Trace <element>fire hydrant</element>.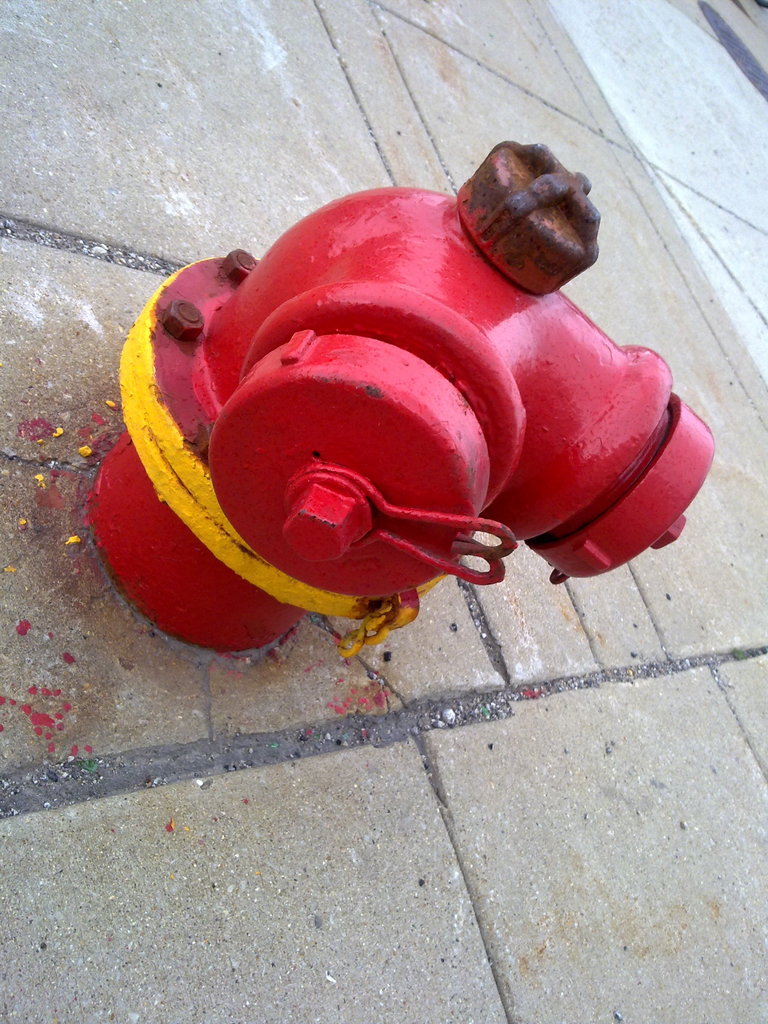
Traced to [89,143,715,652].
